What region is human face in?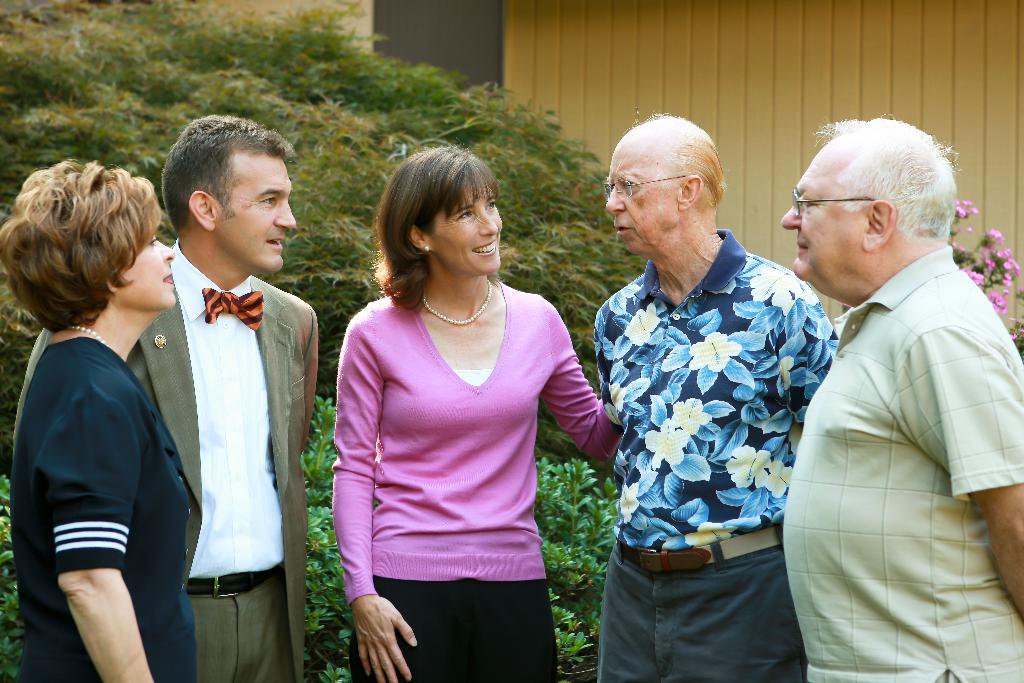
427 180 500 279.
